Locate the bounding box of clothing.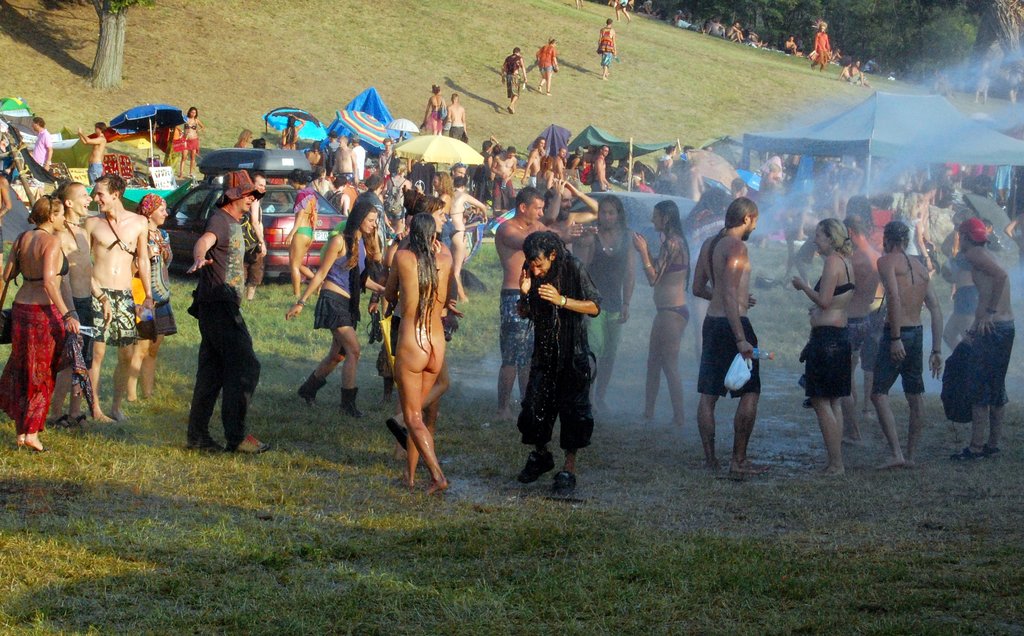
Bounding box: Rect(904, 215, 925, 262).
